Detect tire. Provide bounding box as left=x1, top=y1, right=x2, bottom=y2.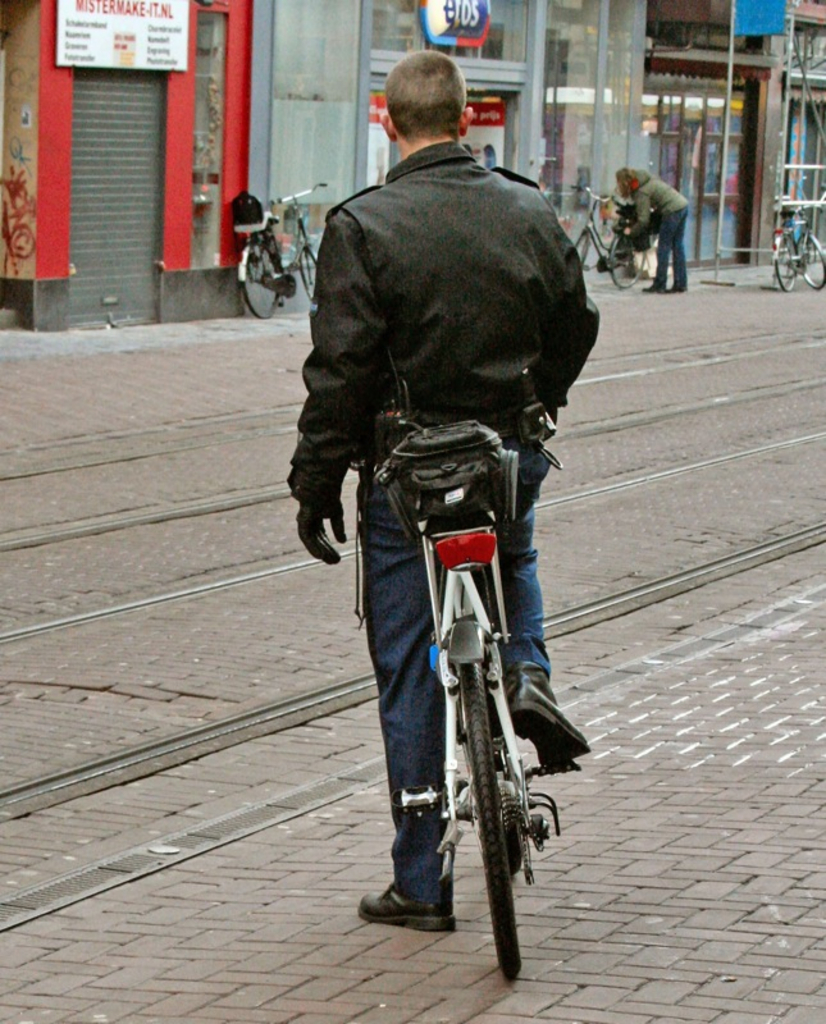
left=803, top=242, right=823, bottom=287.
